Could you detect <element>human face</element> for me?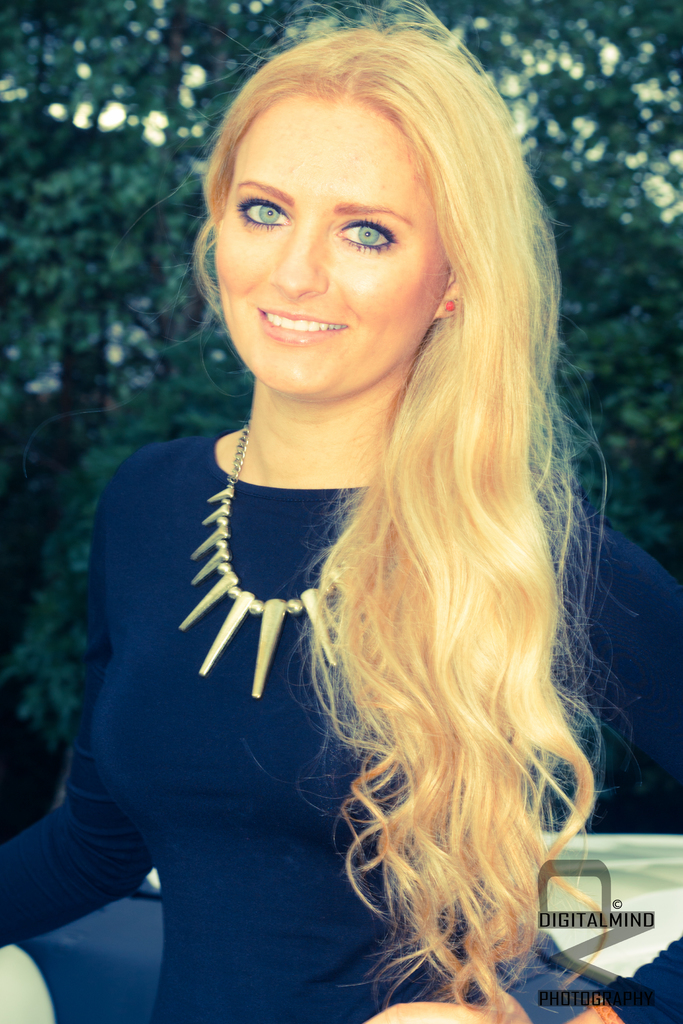
Detection result: rect(211, 97, 449, 407).
